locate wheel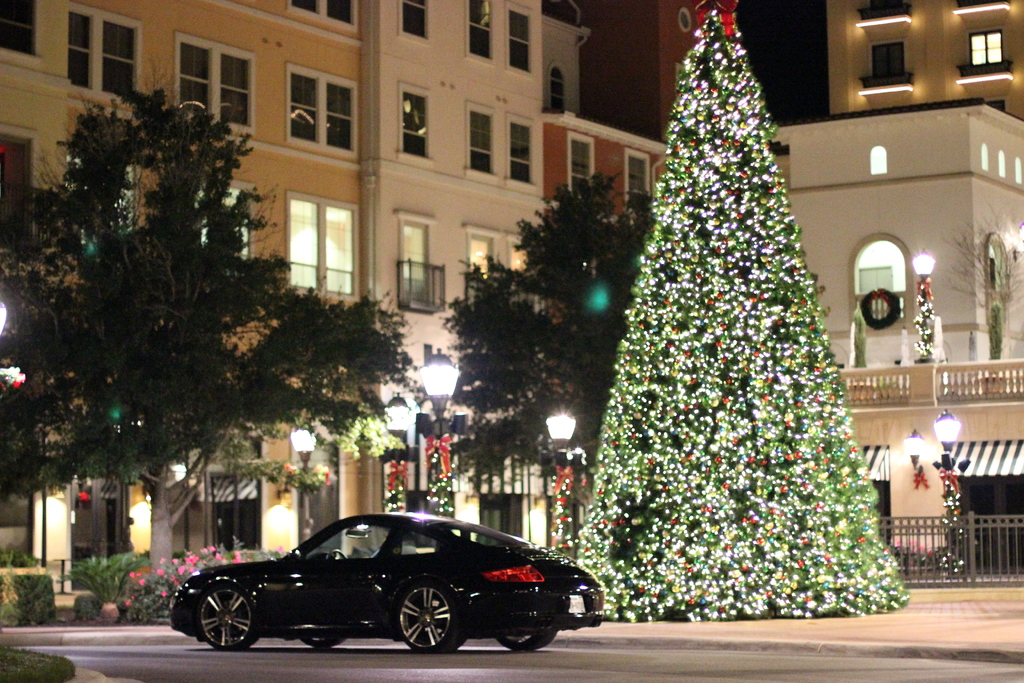
bbox=[191, 578, 267, 649]
